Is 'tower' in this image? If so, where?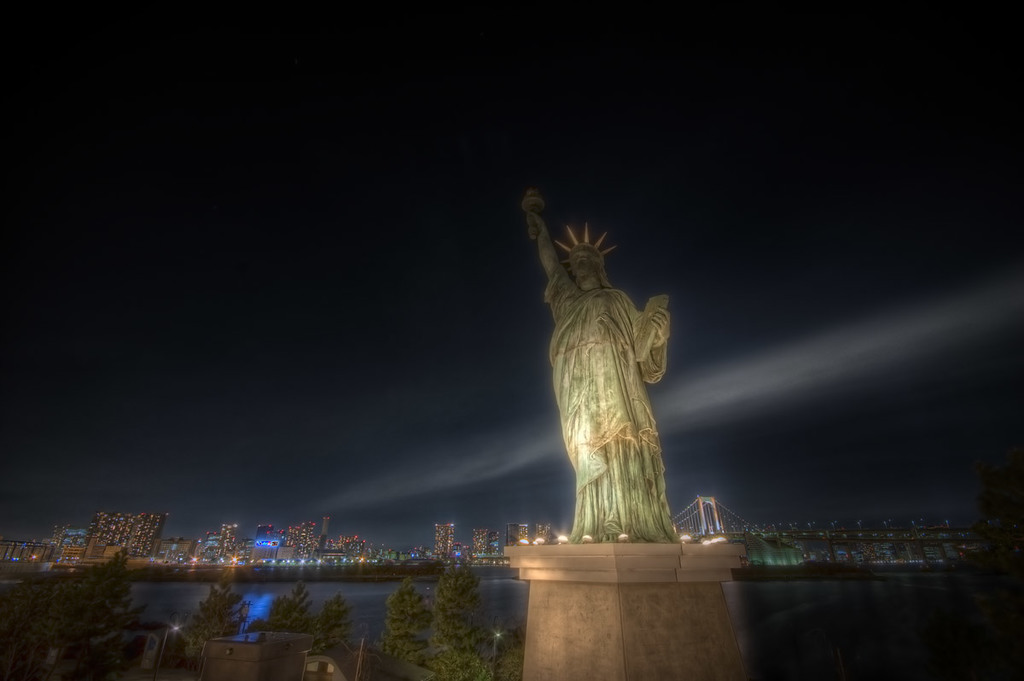
Yes, at bbox(502, 521, 553, 548).
